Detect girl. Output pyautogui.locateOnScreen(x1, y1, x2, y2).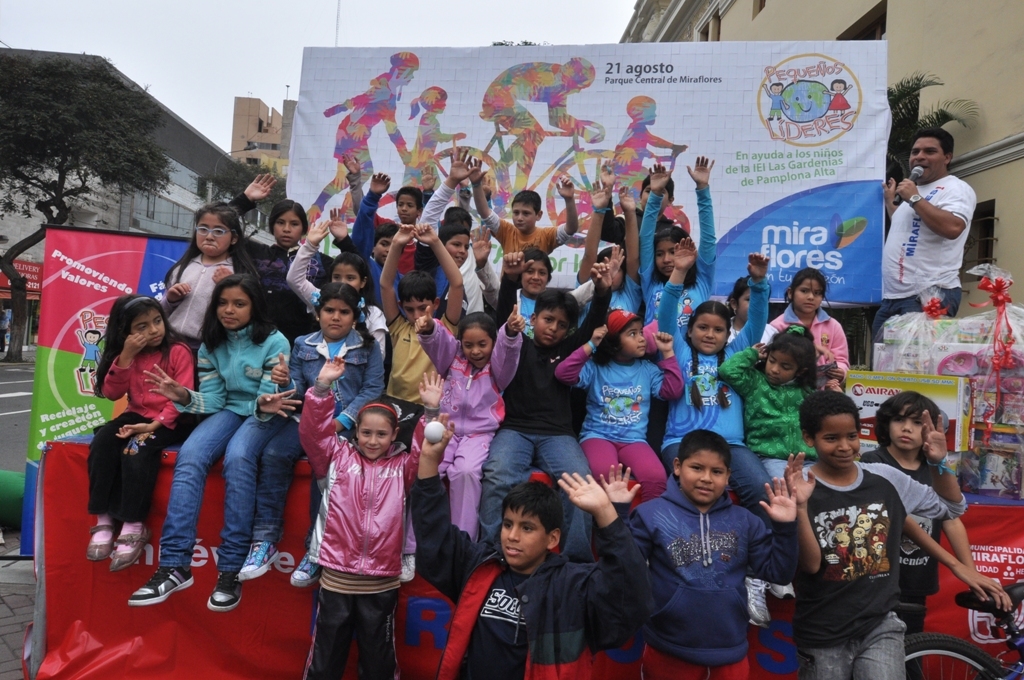
pyautogui.locateOnScreen(375, 85, 467, 220).
